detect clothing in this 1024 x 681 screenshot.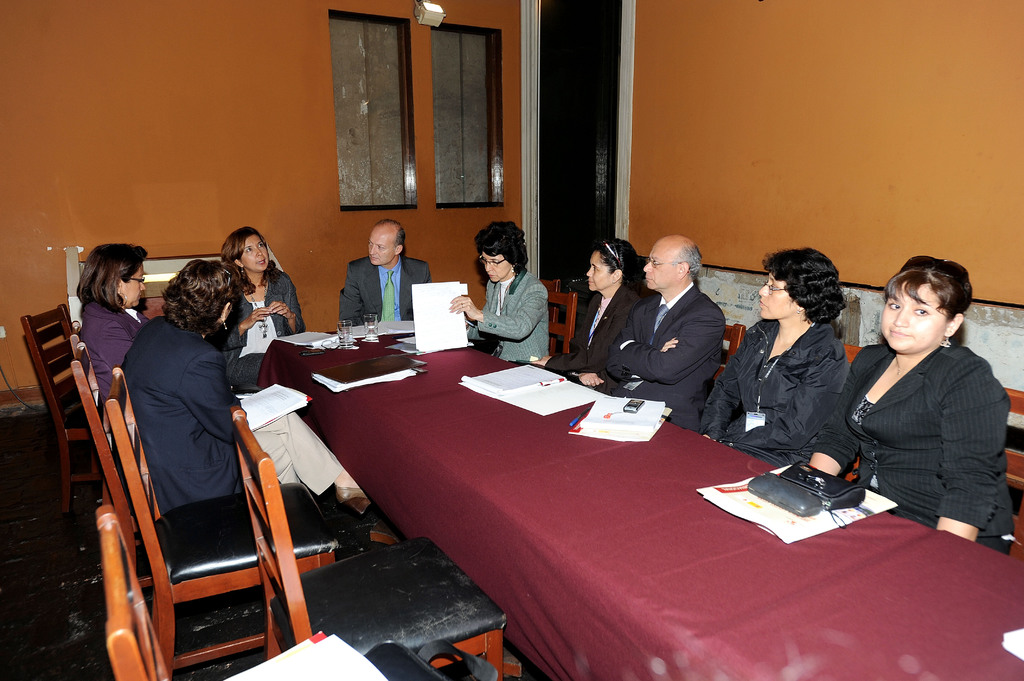
Detection: x1=544 y1=285 x2=639 y2=387.
